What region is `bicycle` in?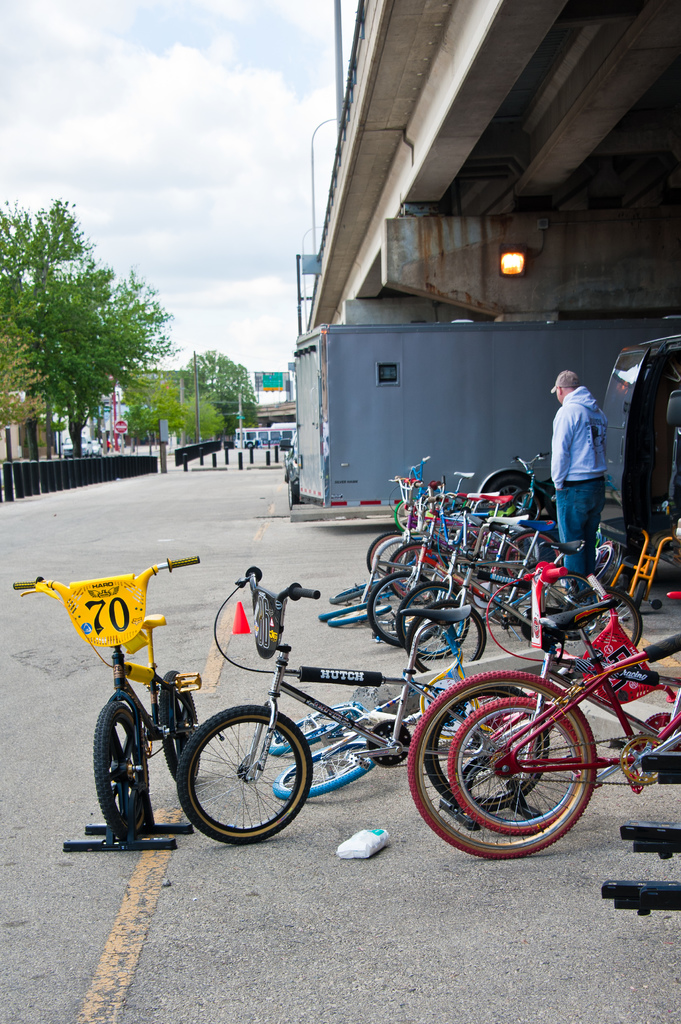
left=357, top=548, right=566, bottom=643.
